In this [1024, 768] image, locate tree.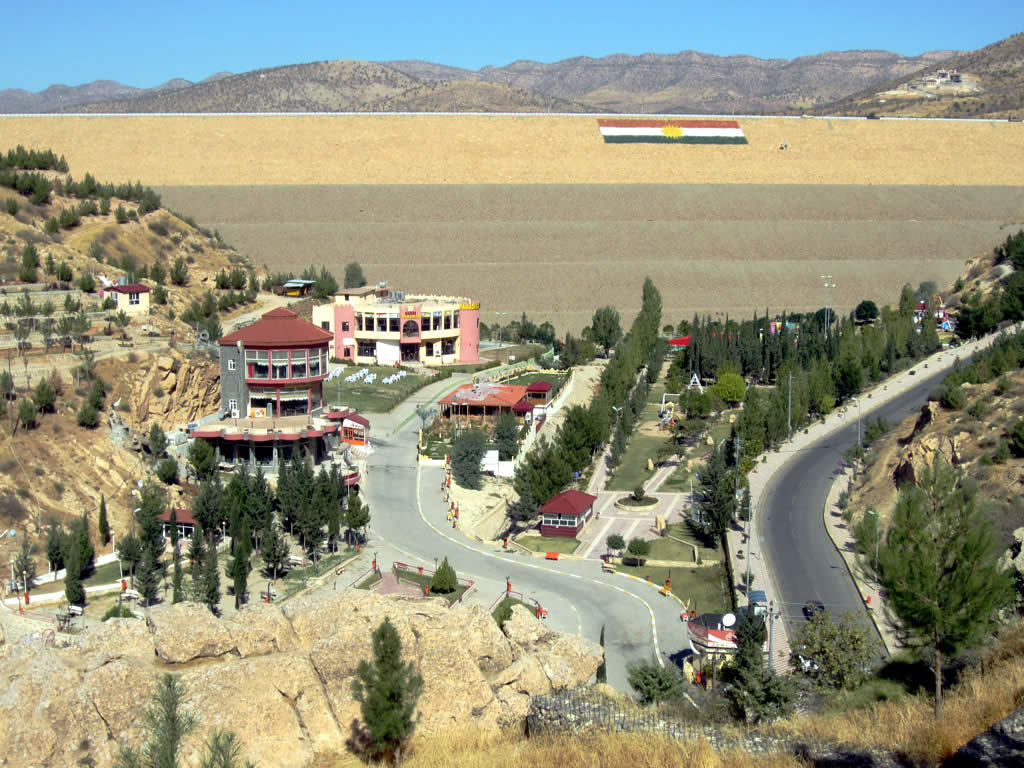
Bounding box: (628, 659, 705, 713).
